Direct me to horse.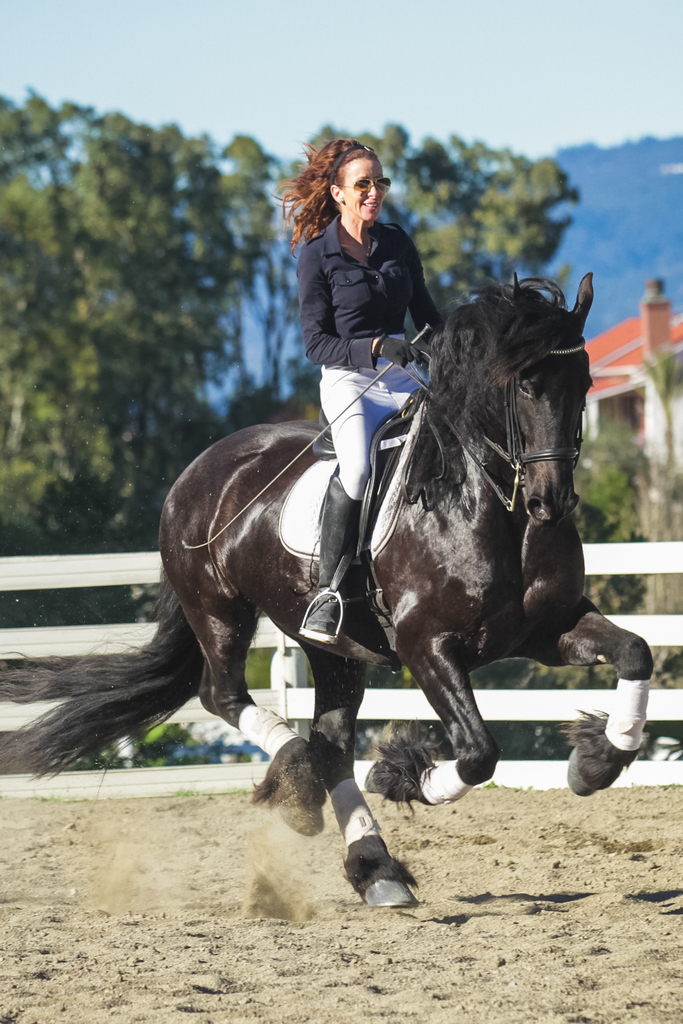
Direction: pyautogui.locateOnScreen(0, 269, 655, 908).
